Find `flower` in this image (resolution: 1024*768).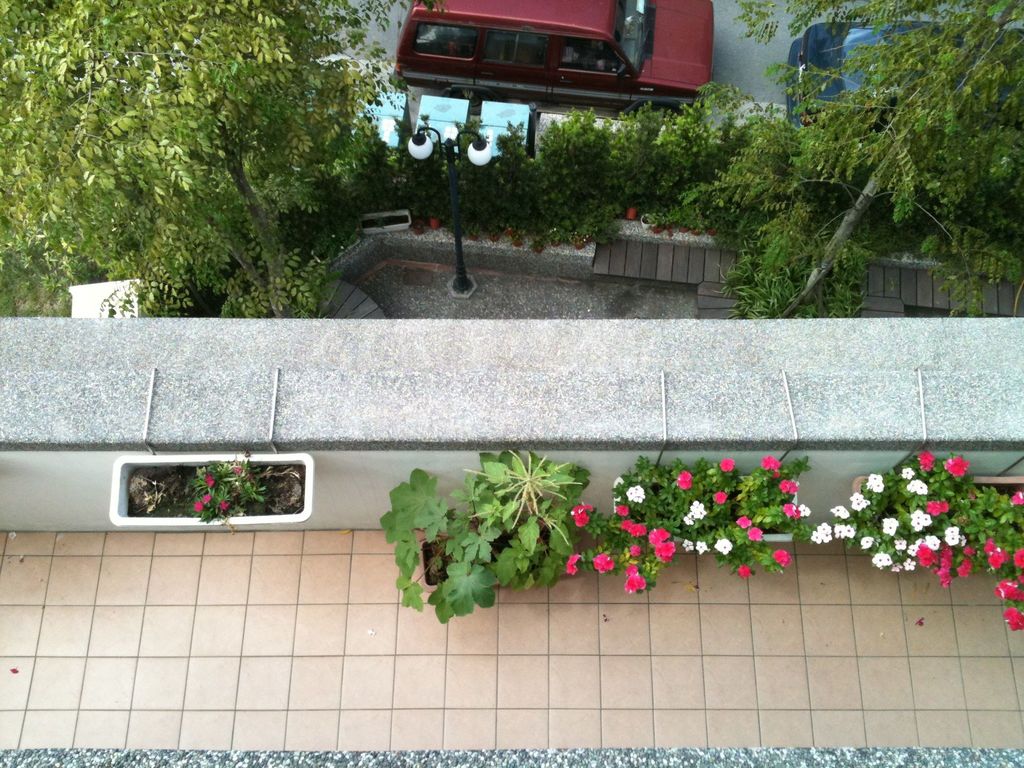
Rect(799, 501, 812, 521).
